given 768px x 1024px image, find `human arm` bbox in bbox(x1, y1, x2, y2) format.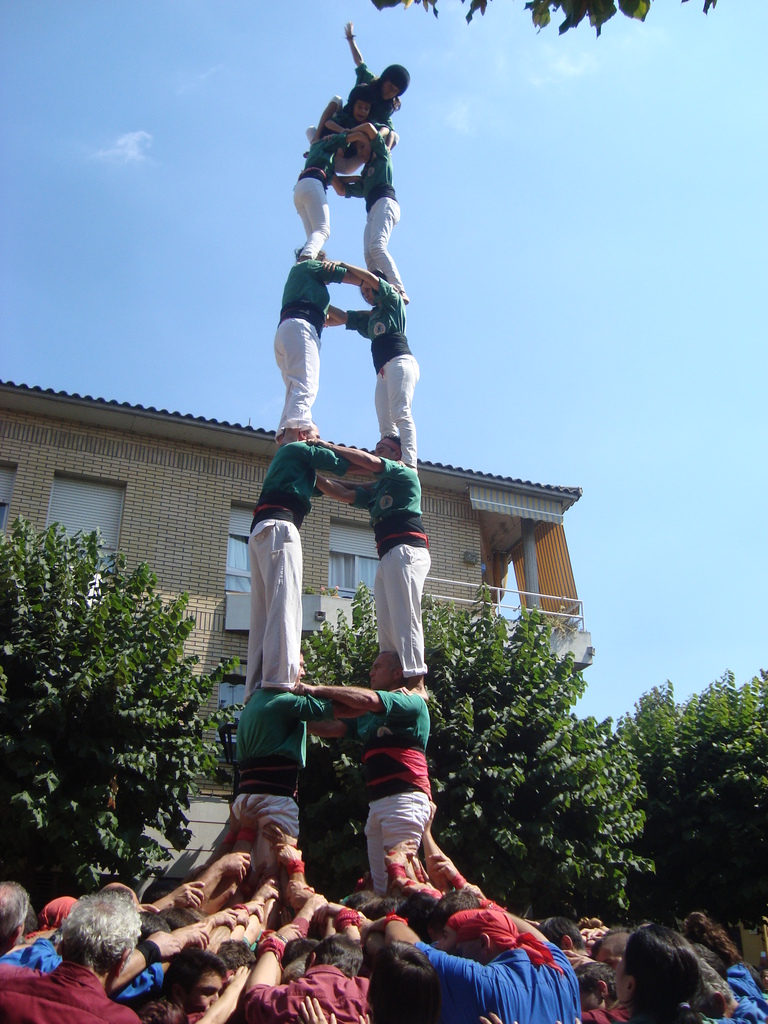
bbox(349, 24, 362, 74).
